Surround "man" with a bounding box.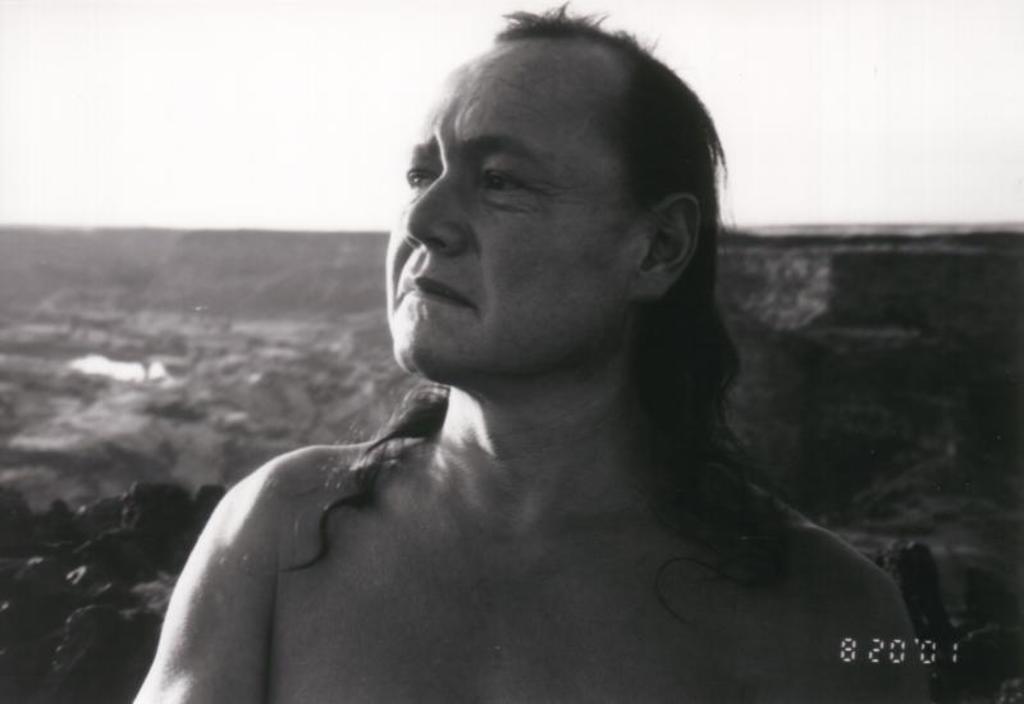
(left=157, top=22, right=838, bottom=689).
